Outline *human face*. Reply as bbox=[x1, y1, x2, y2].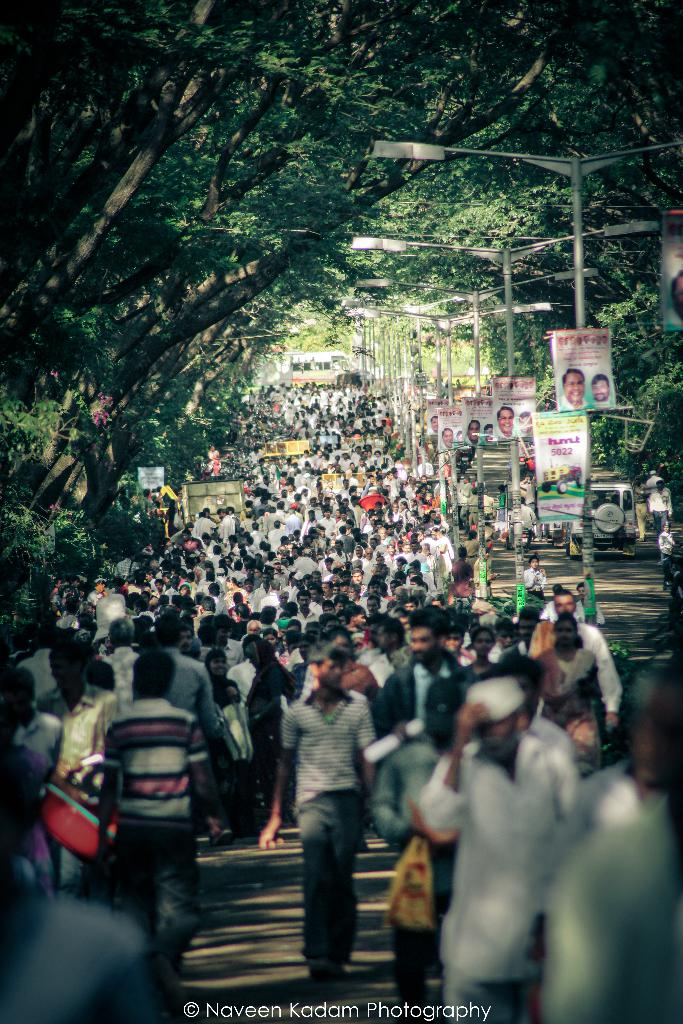
bbox=[356, 614, 366, 629].
